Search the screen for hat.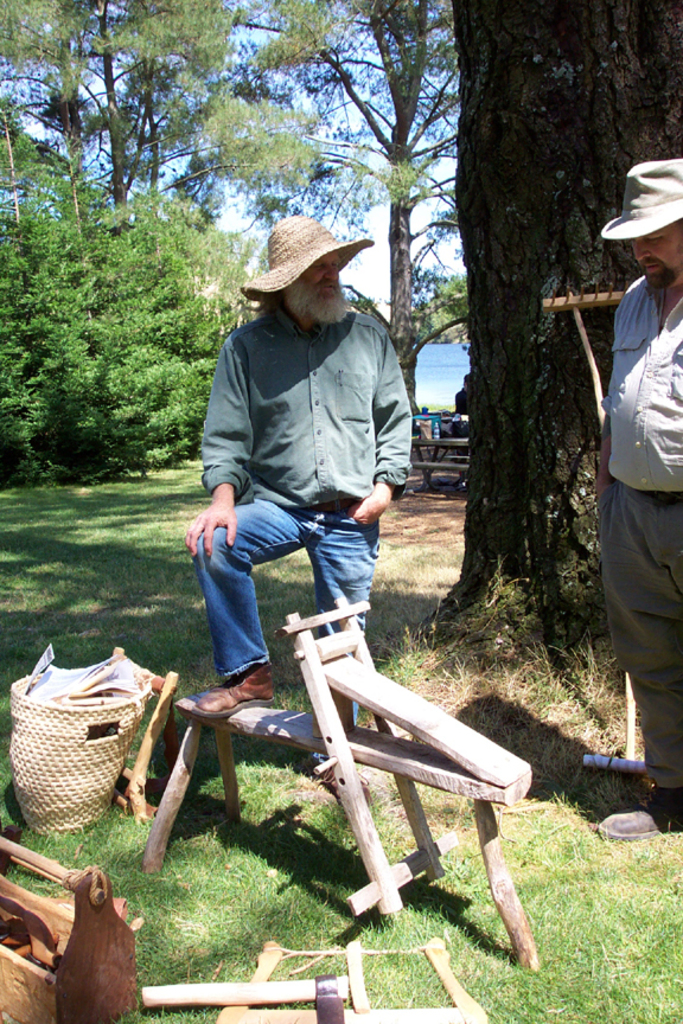
Found at l=600, t=154, r=682, b=242.
